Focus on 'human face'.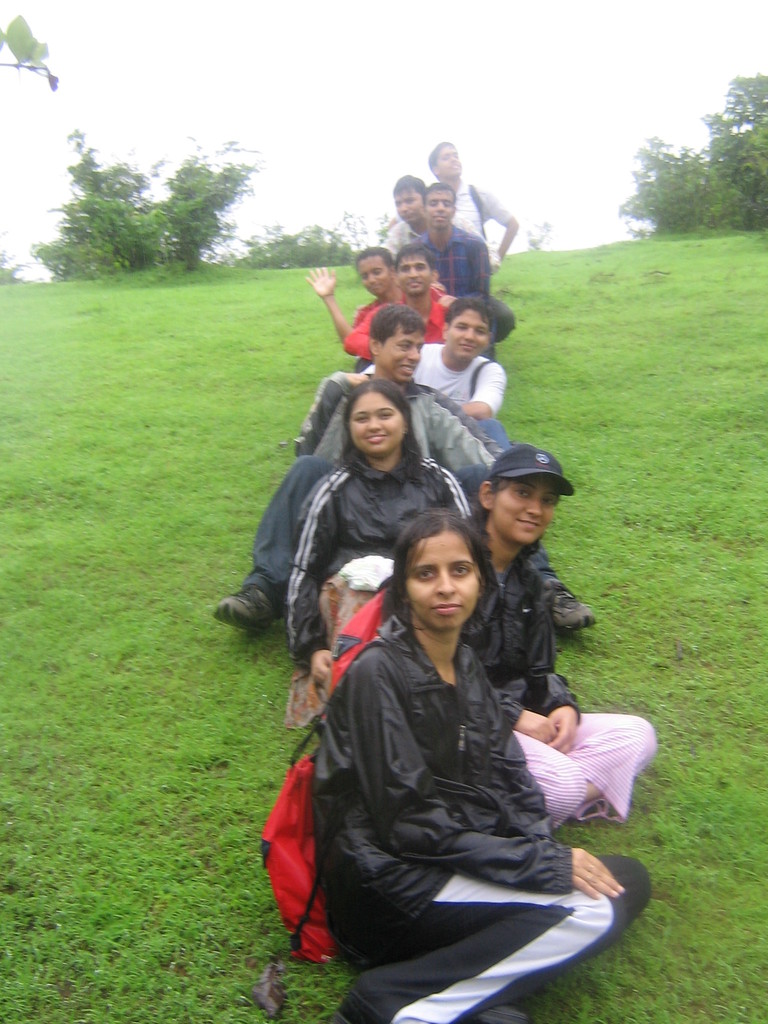
Focused at {"x1": 383, "y1": 326, "x2": 420, "y2": 378}.
